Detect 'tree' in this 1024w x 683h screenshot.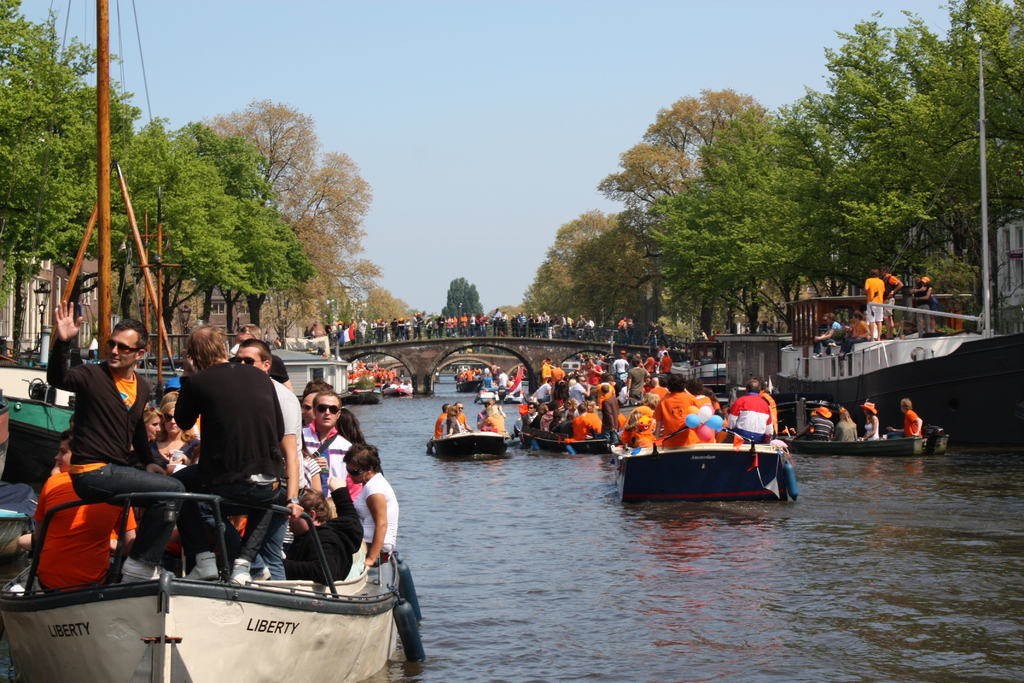
Detection: <box>822,1,1023,333</box>.
